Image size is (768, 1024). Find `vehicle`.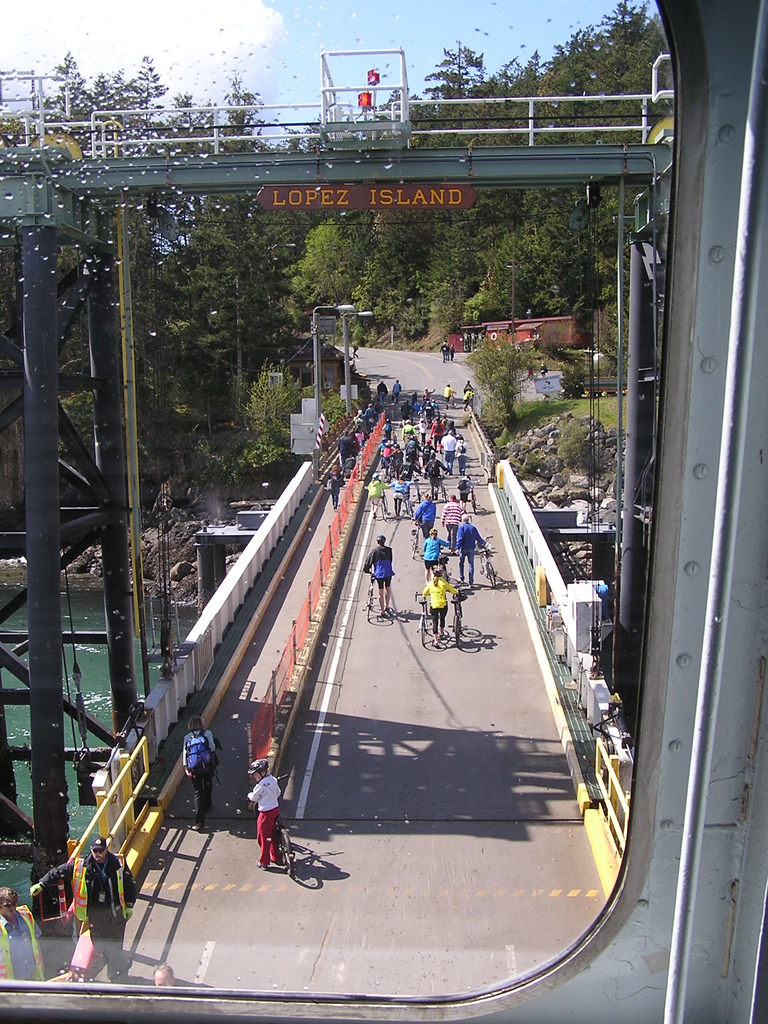
l=407, t=516, r=426, b=561.
